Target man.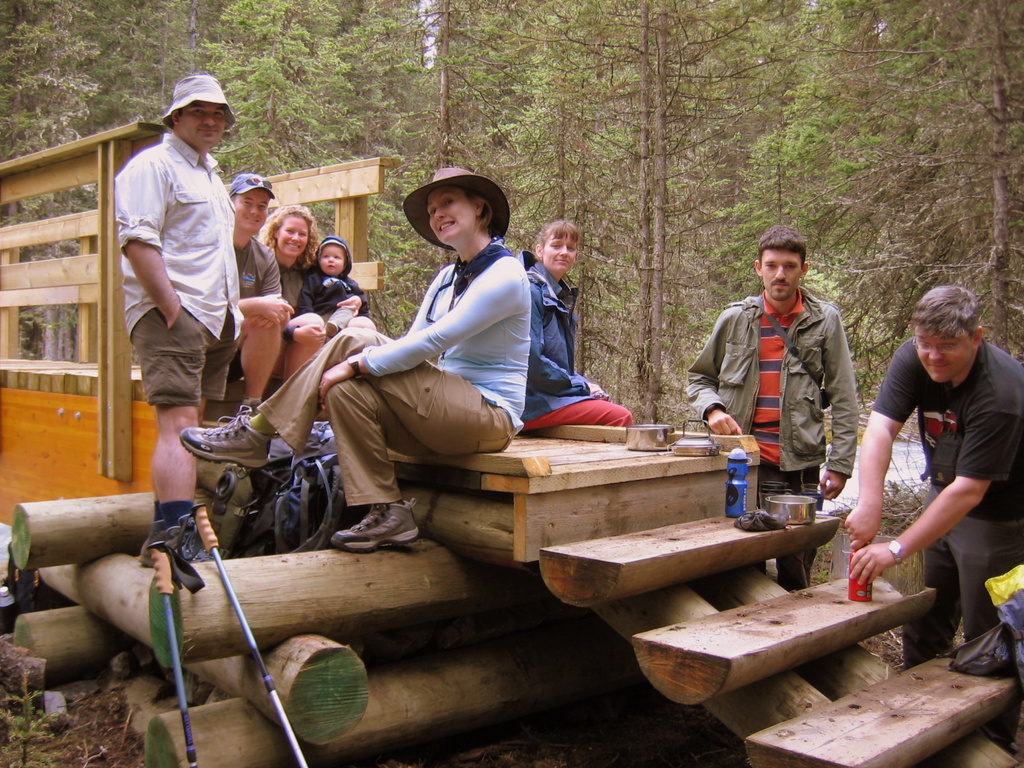
Target region: (left=230, top=172, right=291, bottom=414).
